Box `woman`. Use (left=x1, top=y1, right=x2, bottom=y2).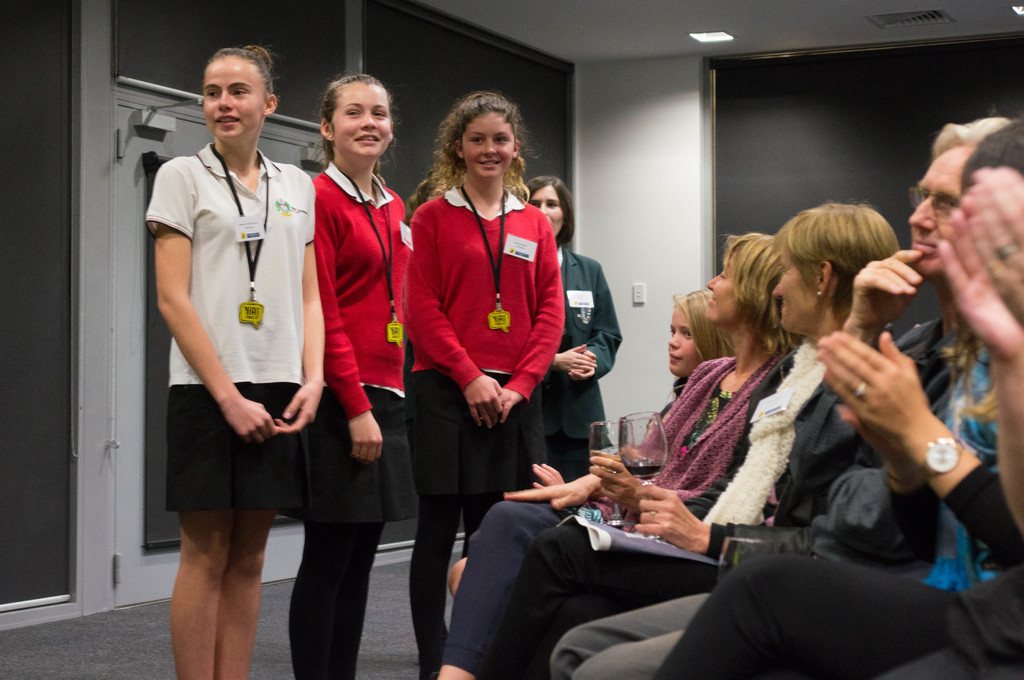
(left=491, top=198, right=903, bottom=679).
